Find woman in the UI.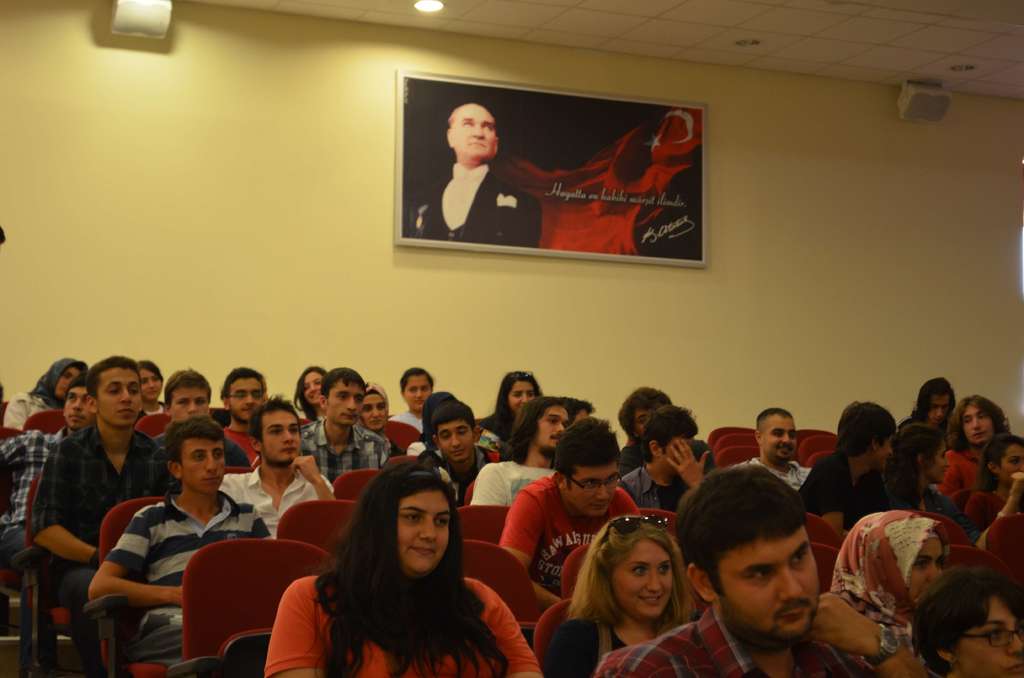
UI element at Rect(261, 460, 537, 675).
